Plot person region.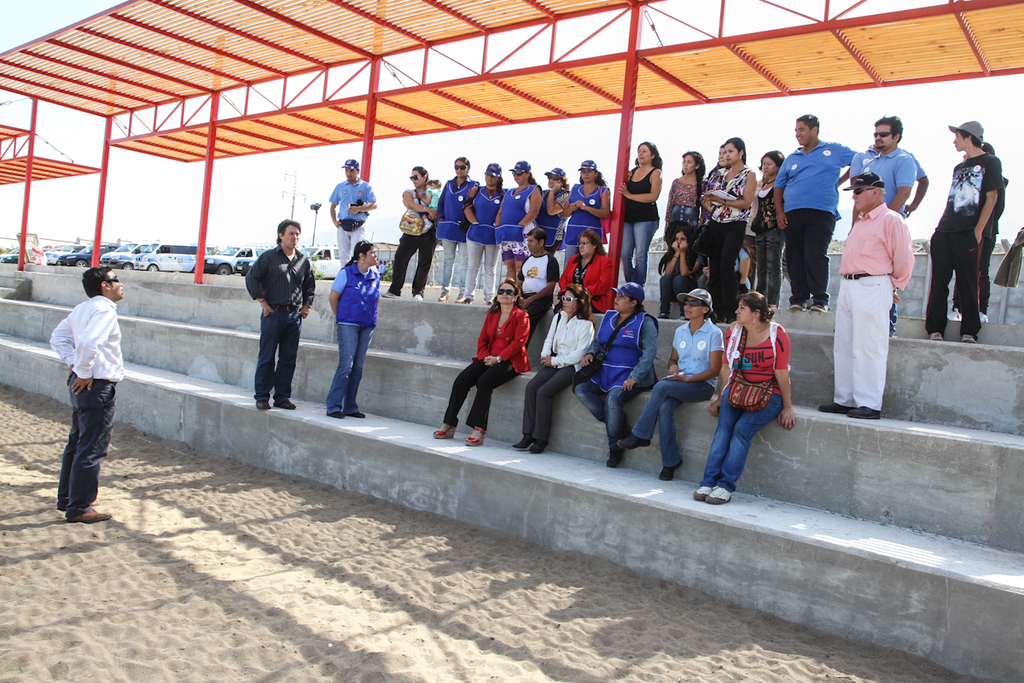
Plotted at pyautogui.locateOnScreen(711, 274, 799, 499).
